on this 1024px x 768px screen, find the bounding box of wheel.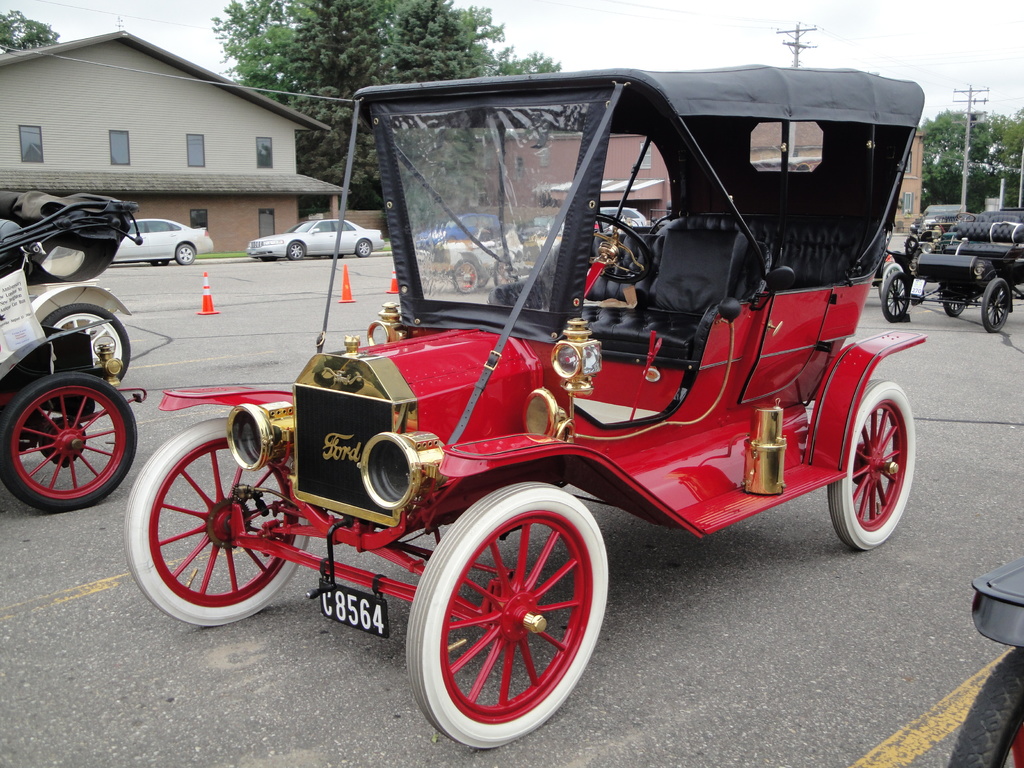
Bounding box: box=[593, 212, 657, 288].
